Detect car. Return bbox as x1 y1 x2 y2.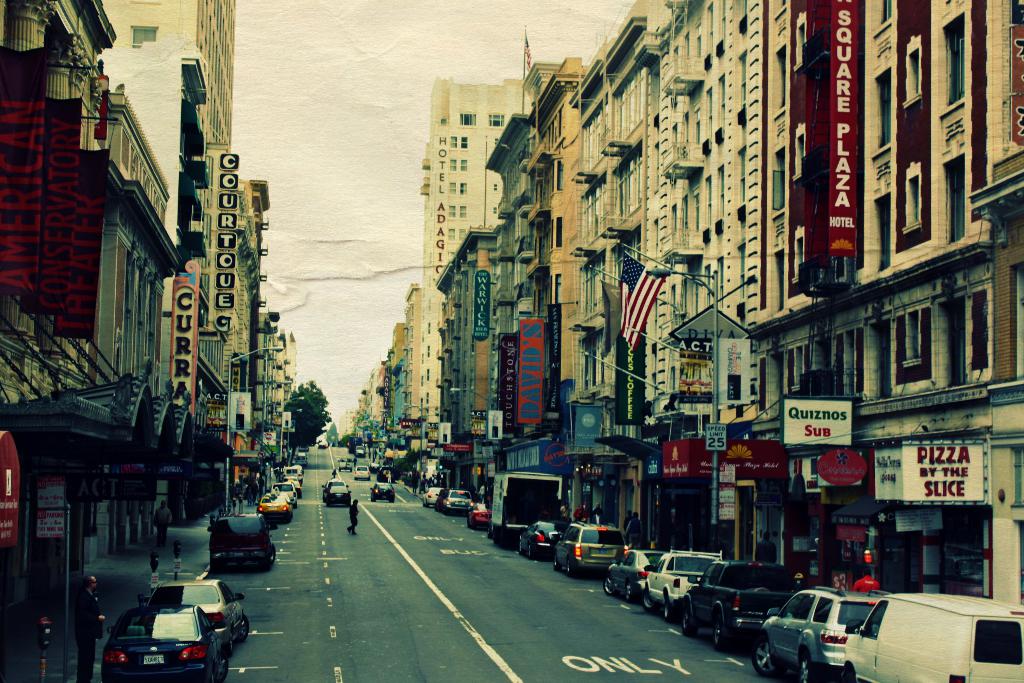
147 572 256 643.
